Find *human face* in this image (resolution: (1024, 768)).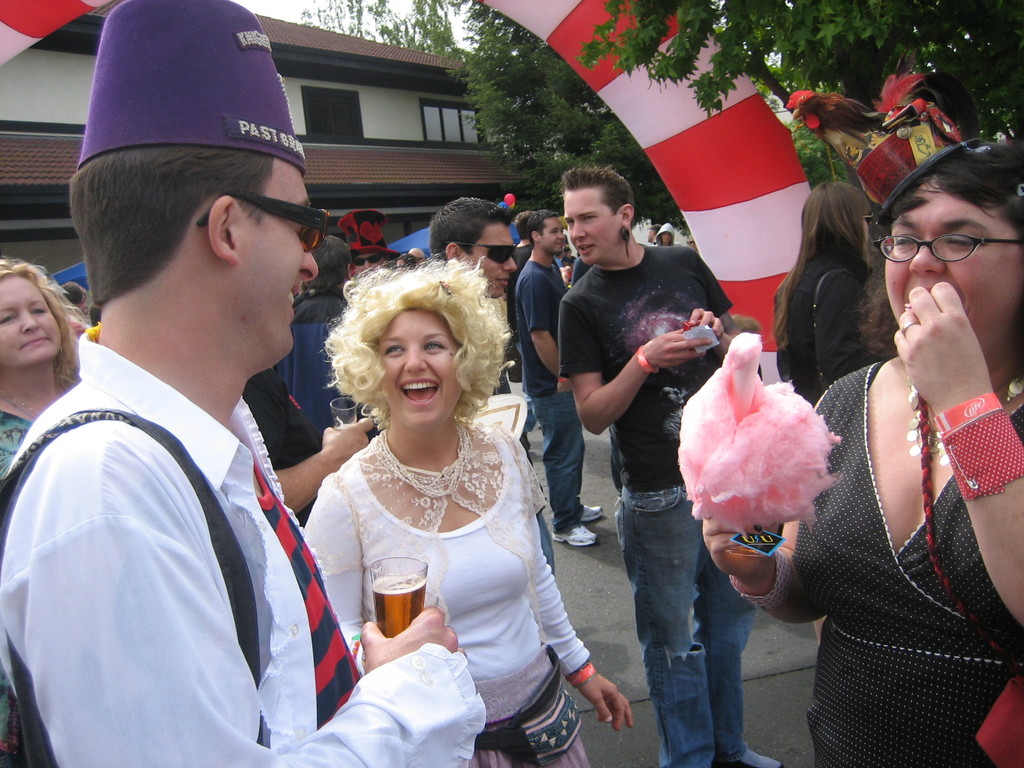
crop(228, 159, 321, 367).
